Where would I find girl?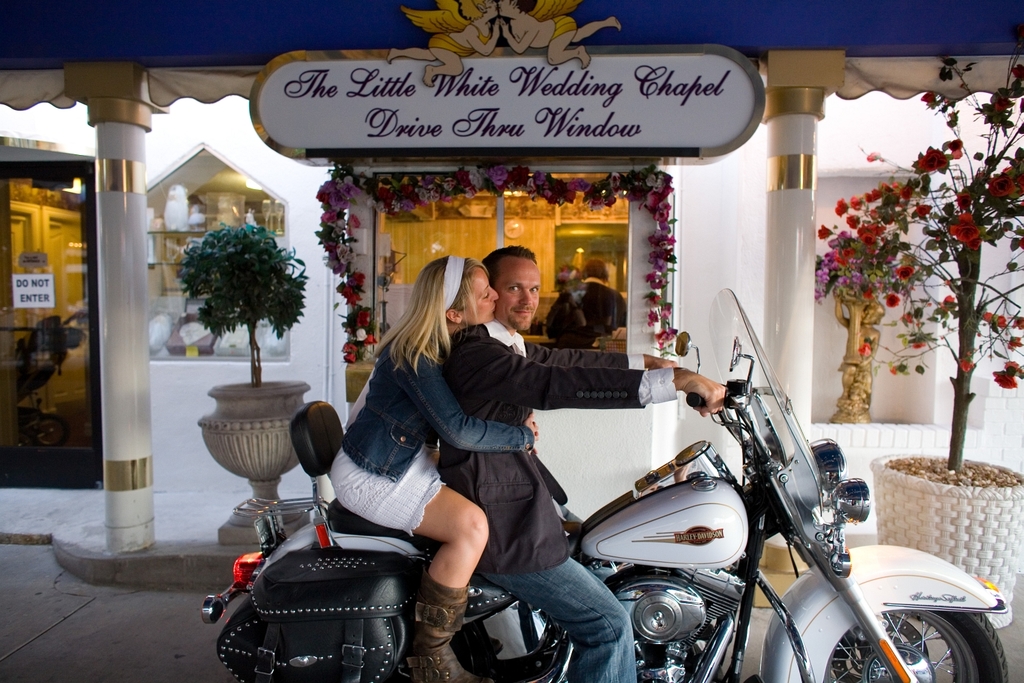
At (x1=326, y1=256, x2=539, y2=682).
